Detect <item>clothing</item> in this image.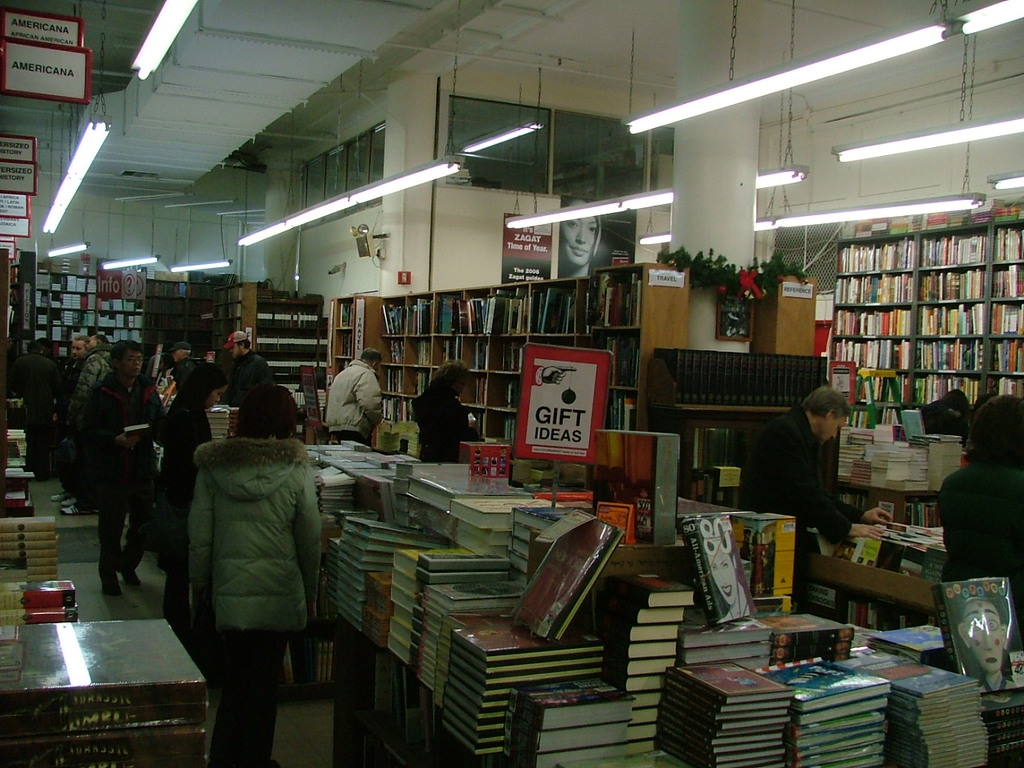
Detection: box=[90, 370, 170, 570].
